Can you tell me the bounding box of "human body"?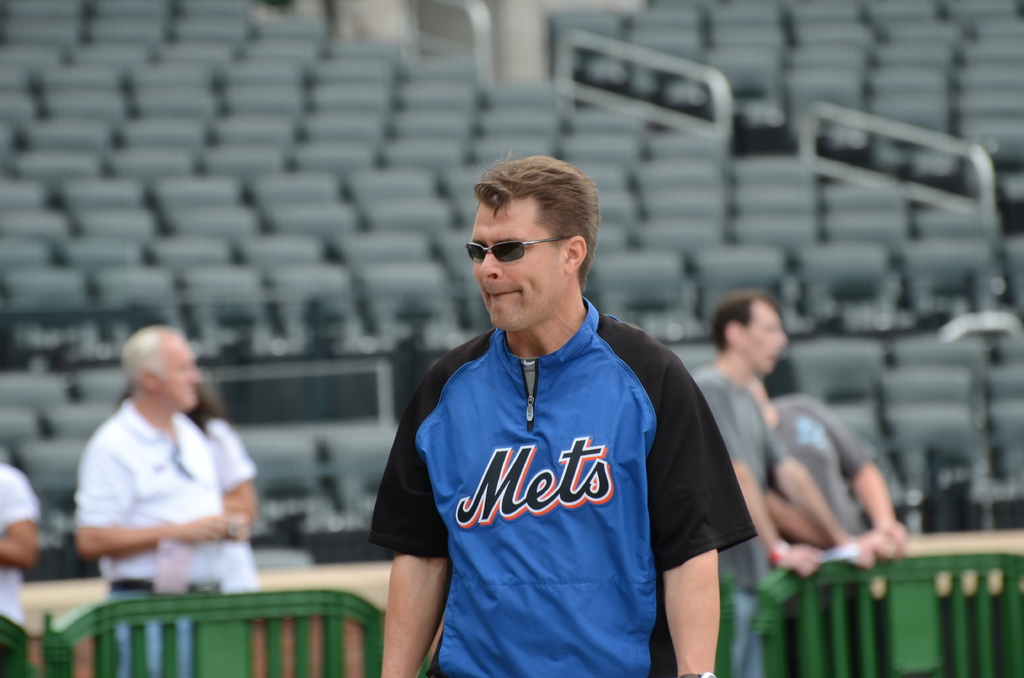
region(767, 393, 915, 554).
